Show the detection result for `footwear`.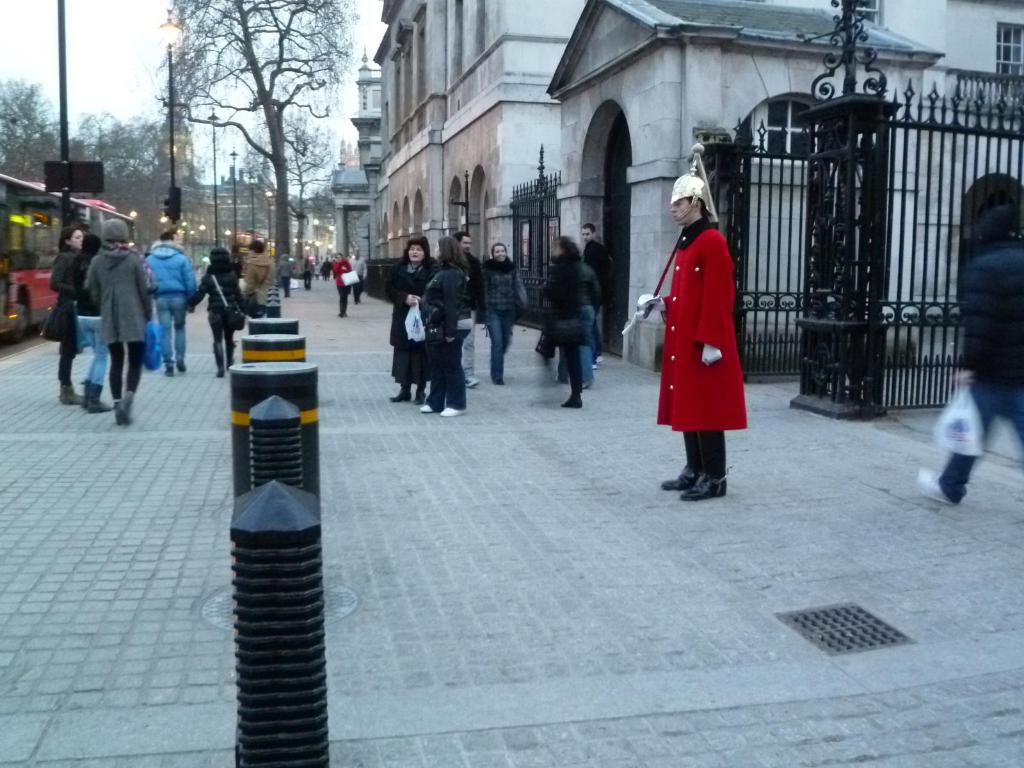
<region>111, 401, 122, 416</region>.
